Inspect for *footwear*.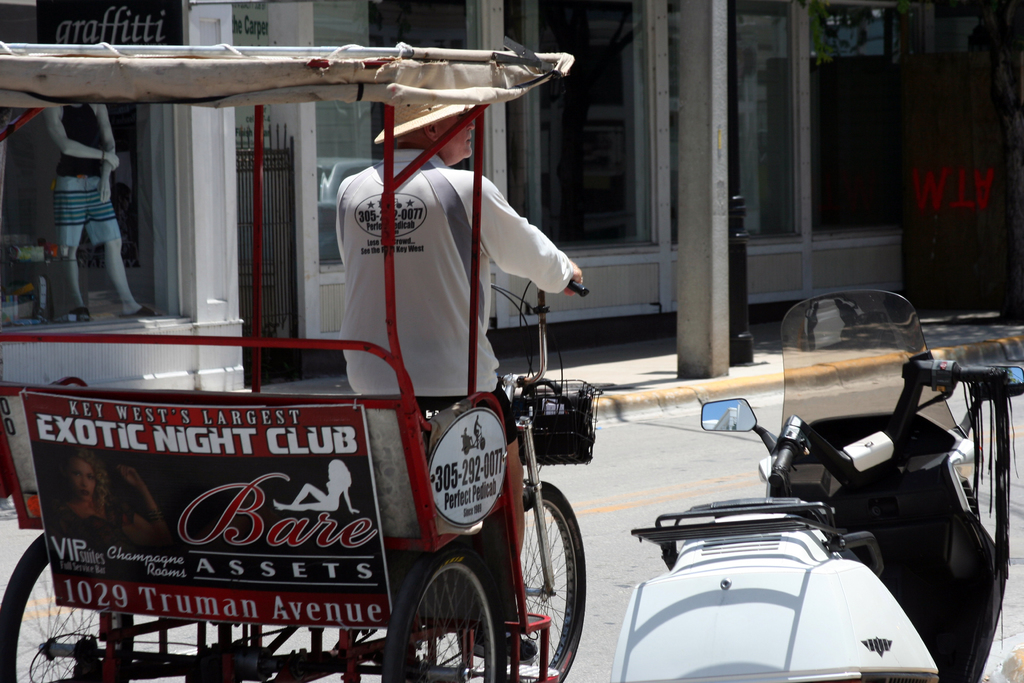
Inspection: [458, 625, 540, 668].
